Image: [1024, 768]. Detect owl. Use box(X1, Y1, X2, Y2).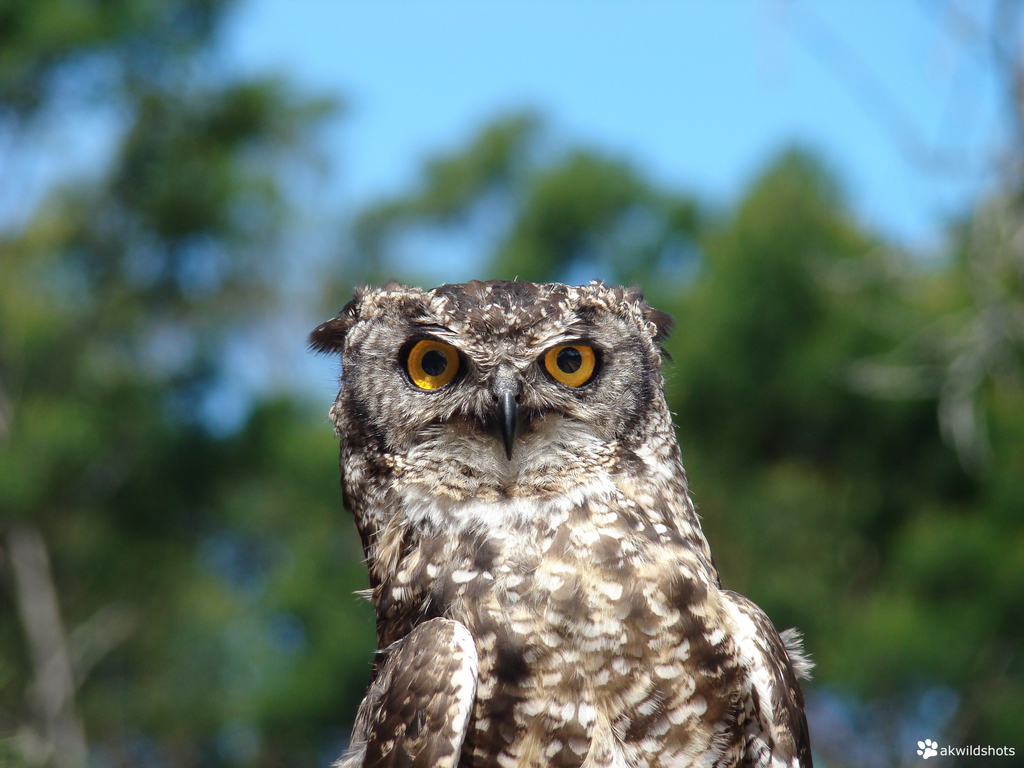
box(306, 285, 815, 767).
